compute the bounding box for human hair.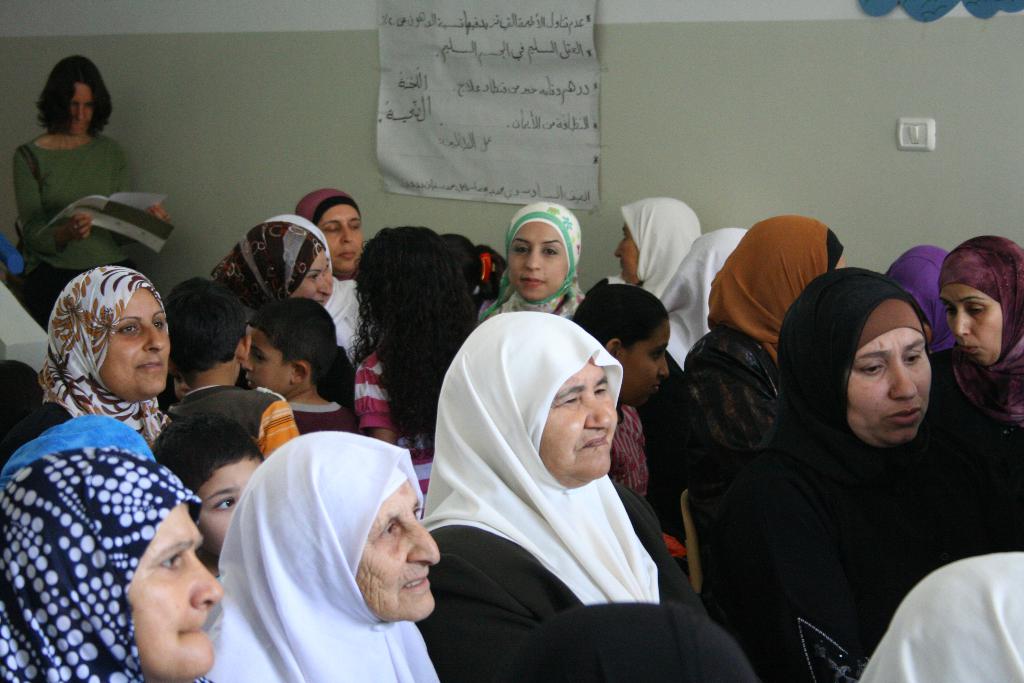
Rect(569, 283, 670, 357).
